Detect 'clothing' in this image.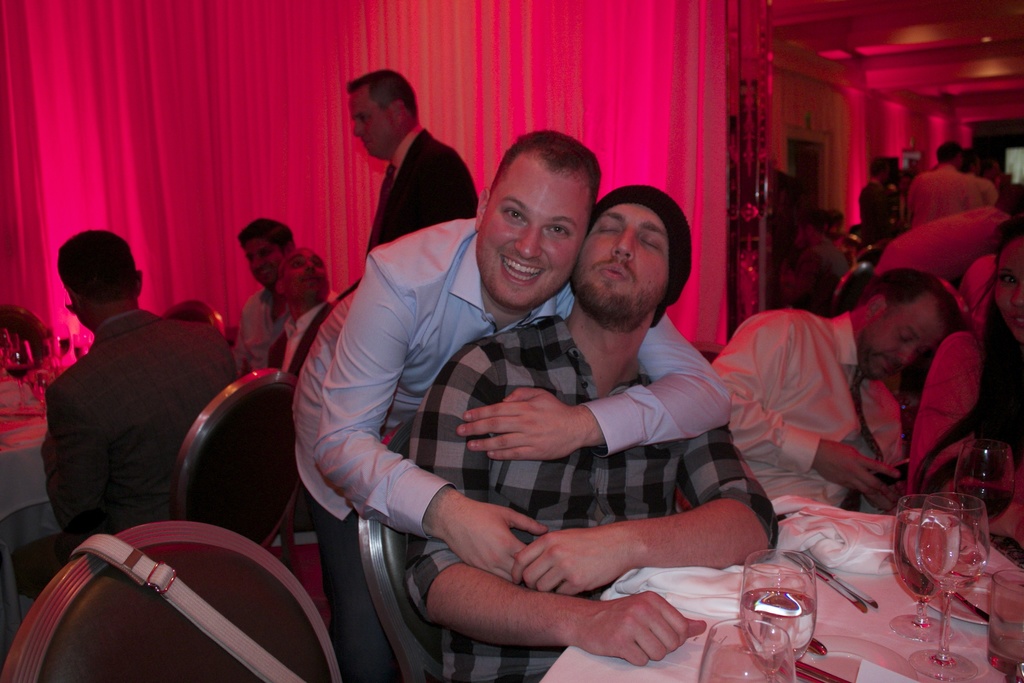
Detection: 947 263 1023 327.
